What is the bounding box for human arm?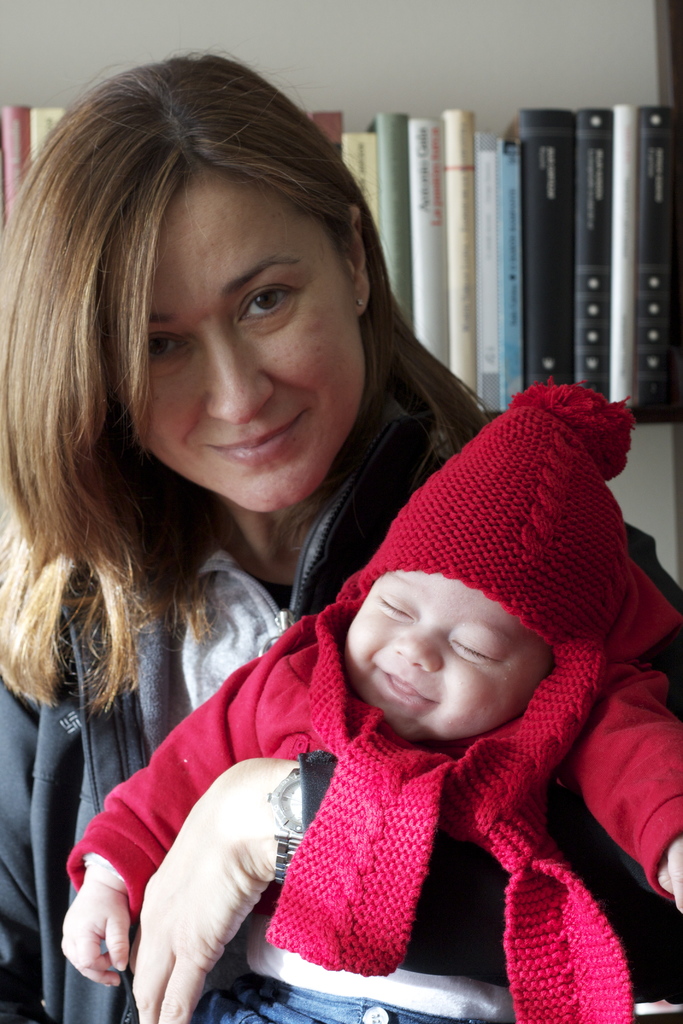
crop(51, 649, 288, 979).
